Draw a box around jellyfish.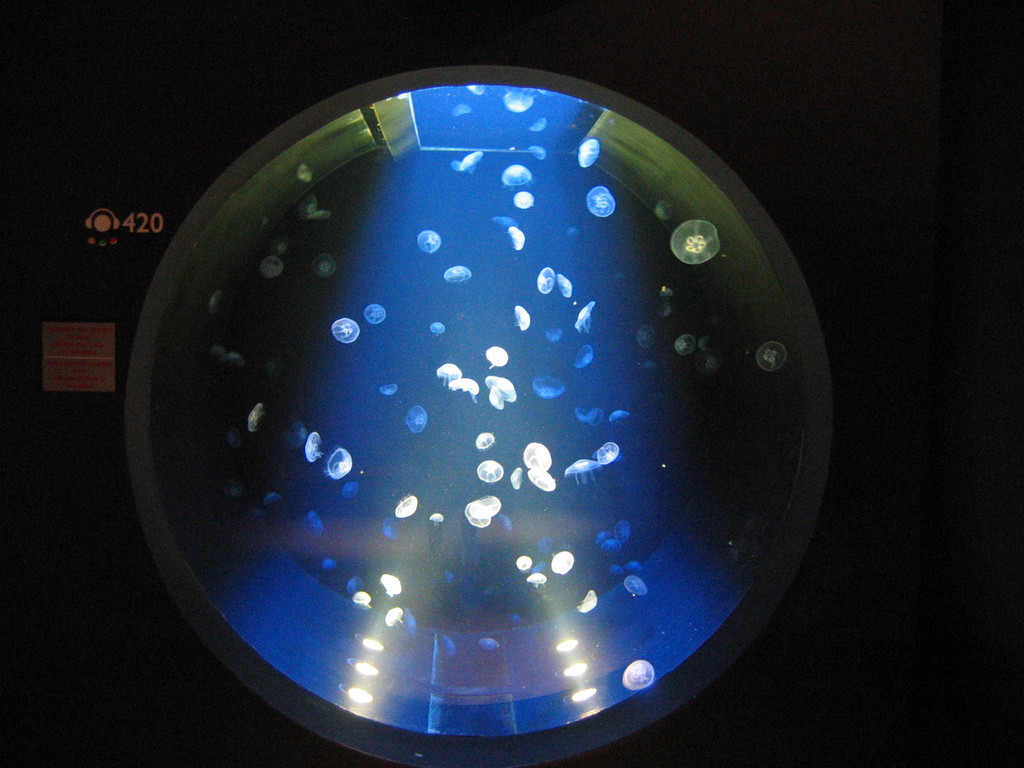
region(535, 266, 554, 298).
